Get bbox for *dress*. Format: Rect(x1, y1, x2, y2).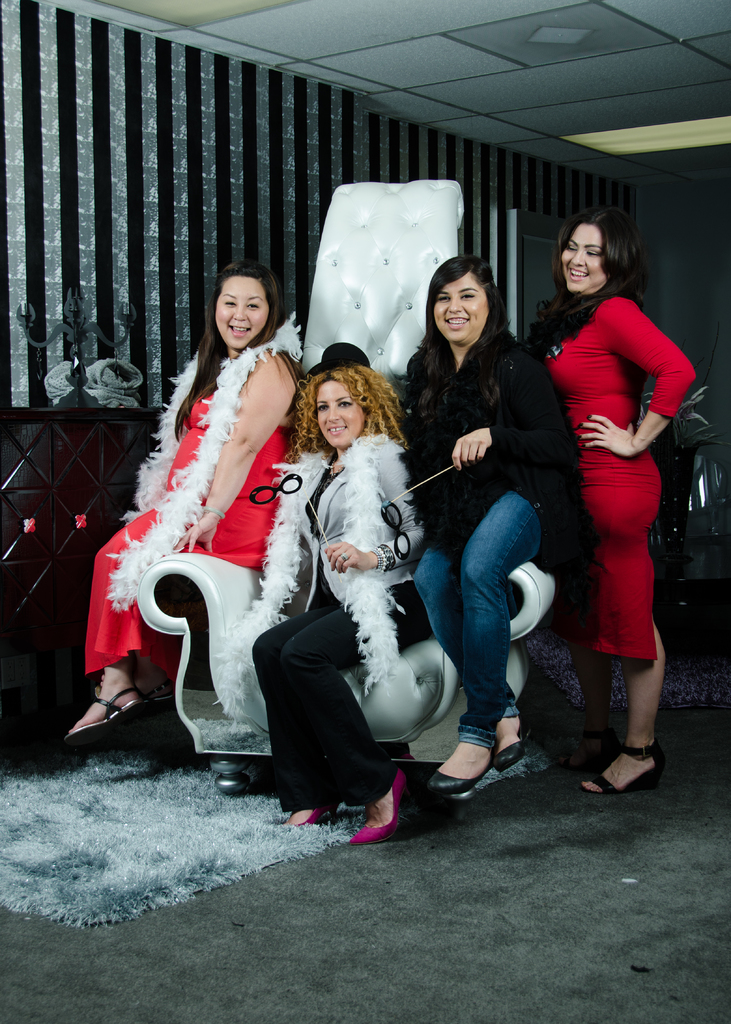
Rect(549, 290, 698, 668).
